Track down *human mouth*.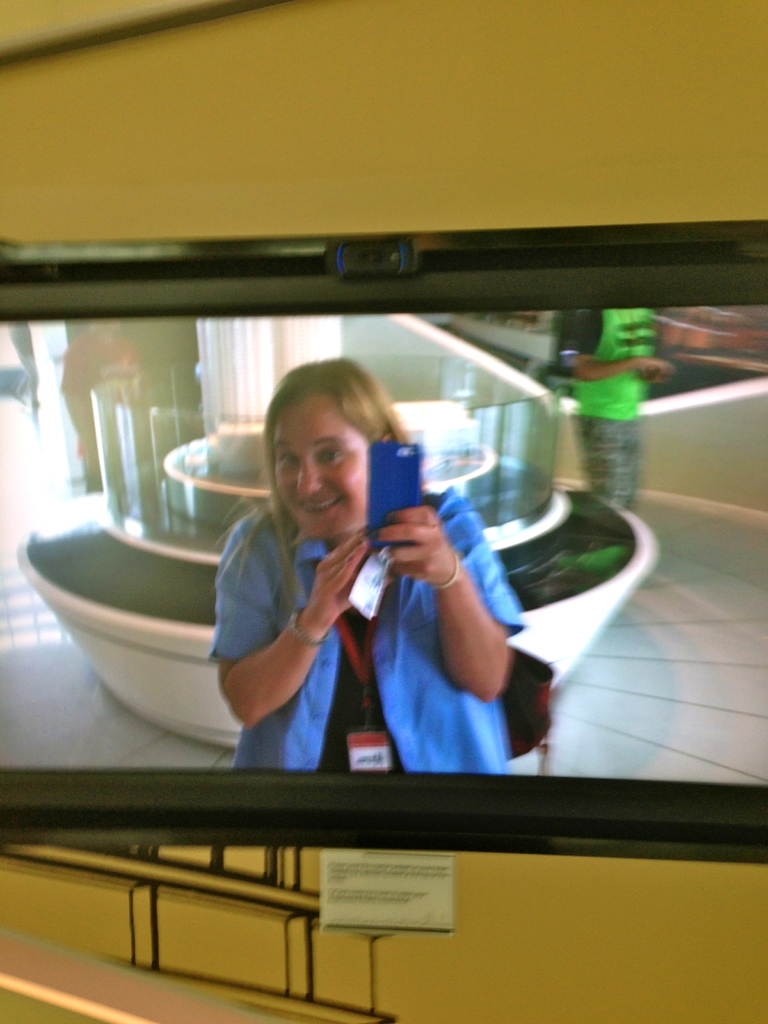
Tracked to 300 493 344 521.
